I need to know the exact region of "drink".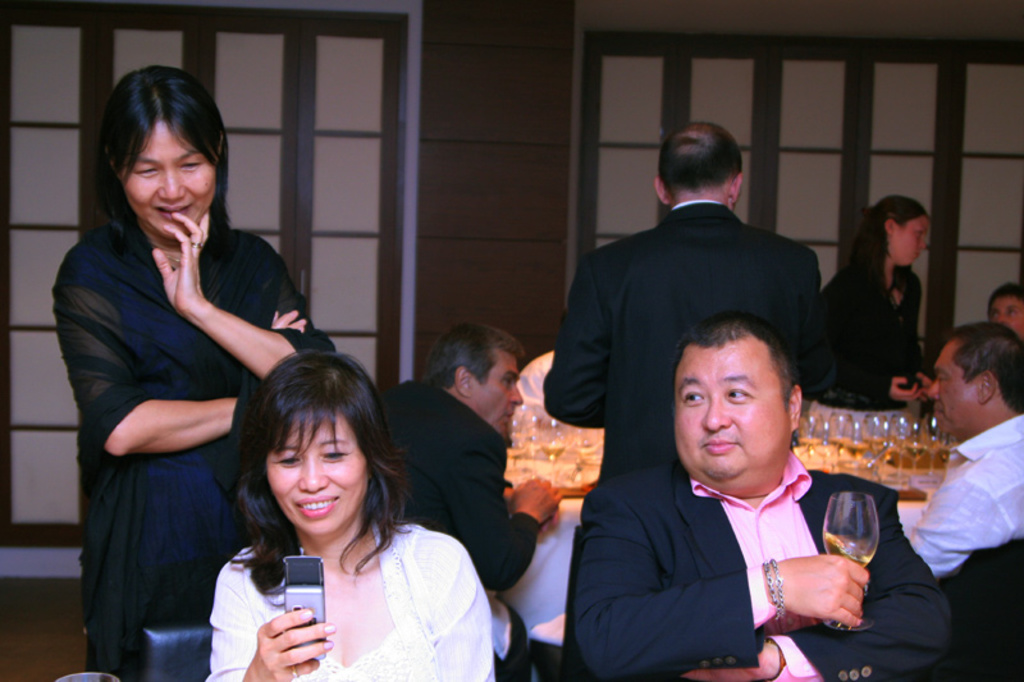
Region: crop(824, 535, 872, 562).
